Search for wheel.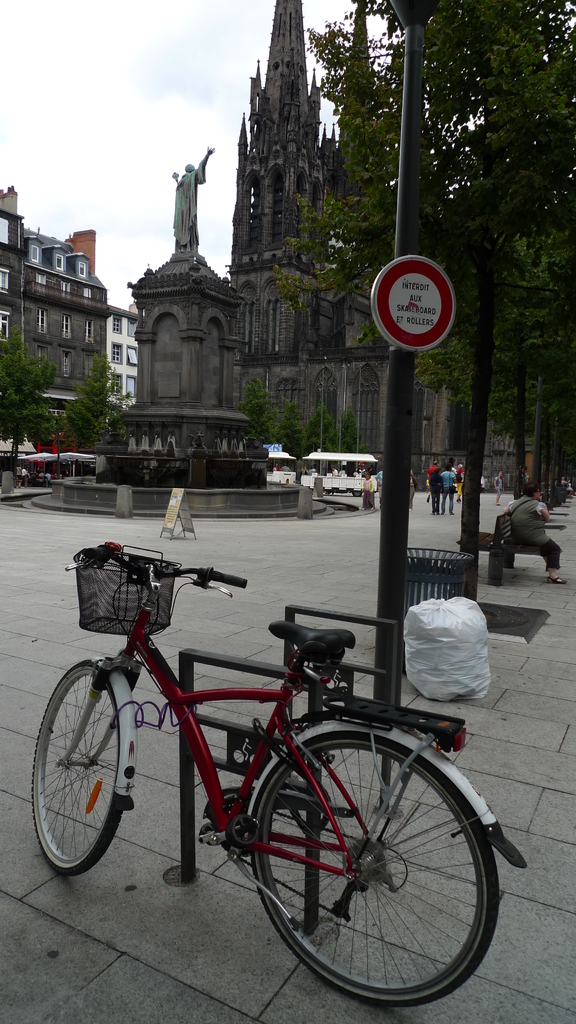
Found at x1=209 y1=796 x2=251 y2=861.
